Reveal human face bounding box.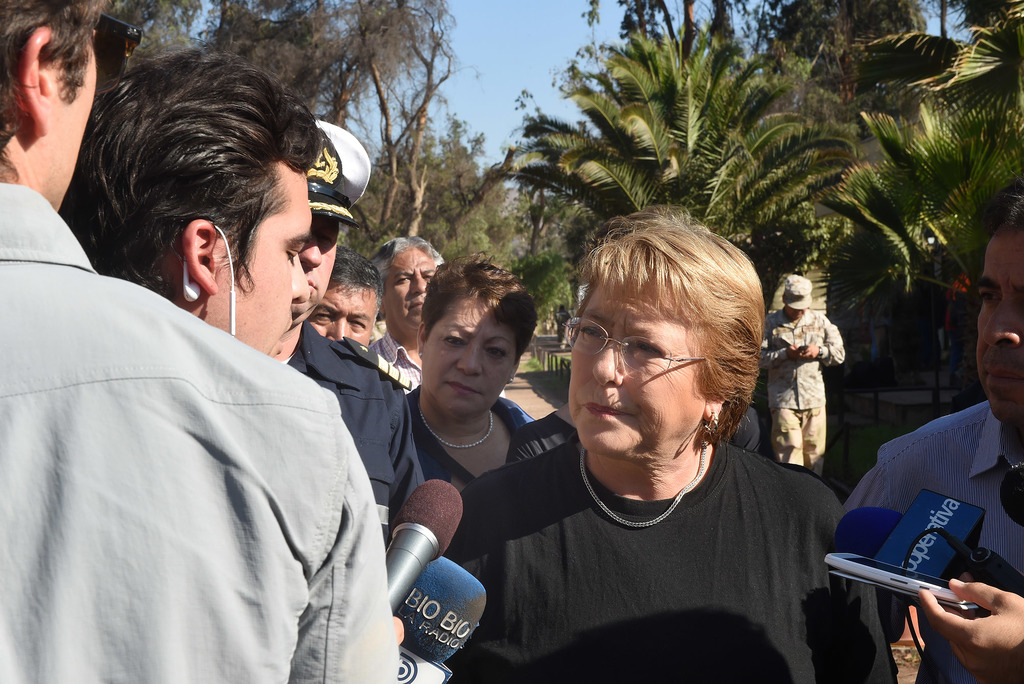
Revealed: [x1=49, y1=17, x2=101, y2=188].
